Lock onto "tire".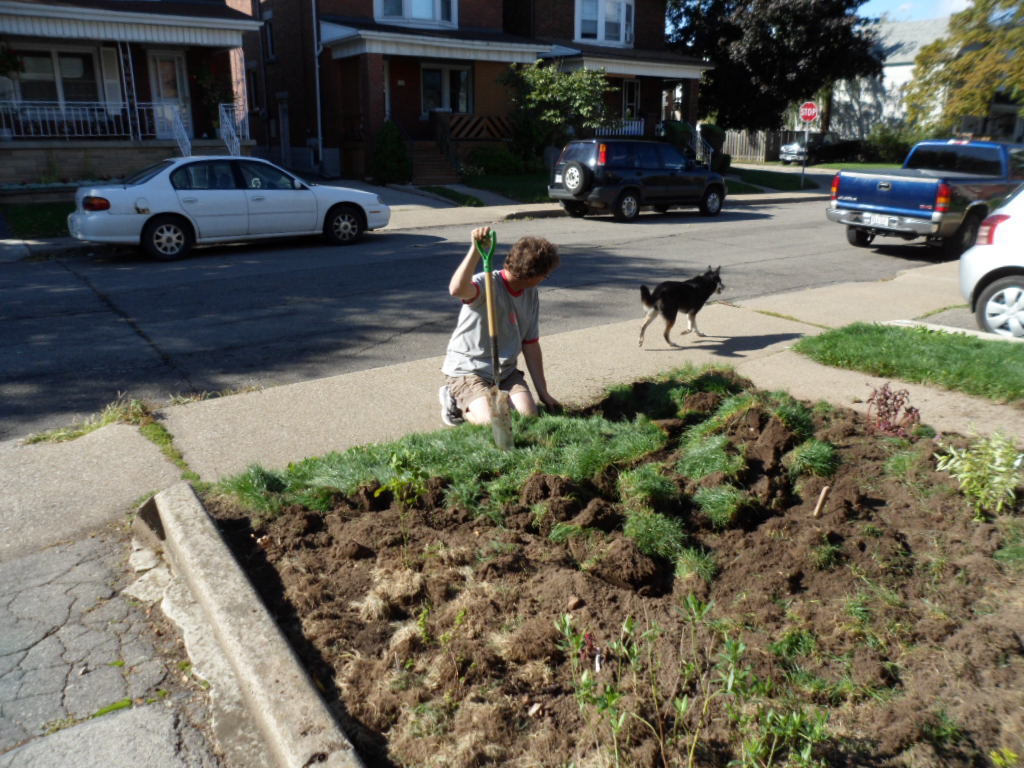
Locked: <box>614,185,641,222</box>.
